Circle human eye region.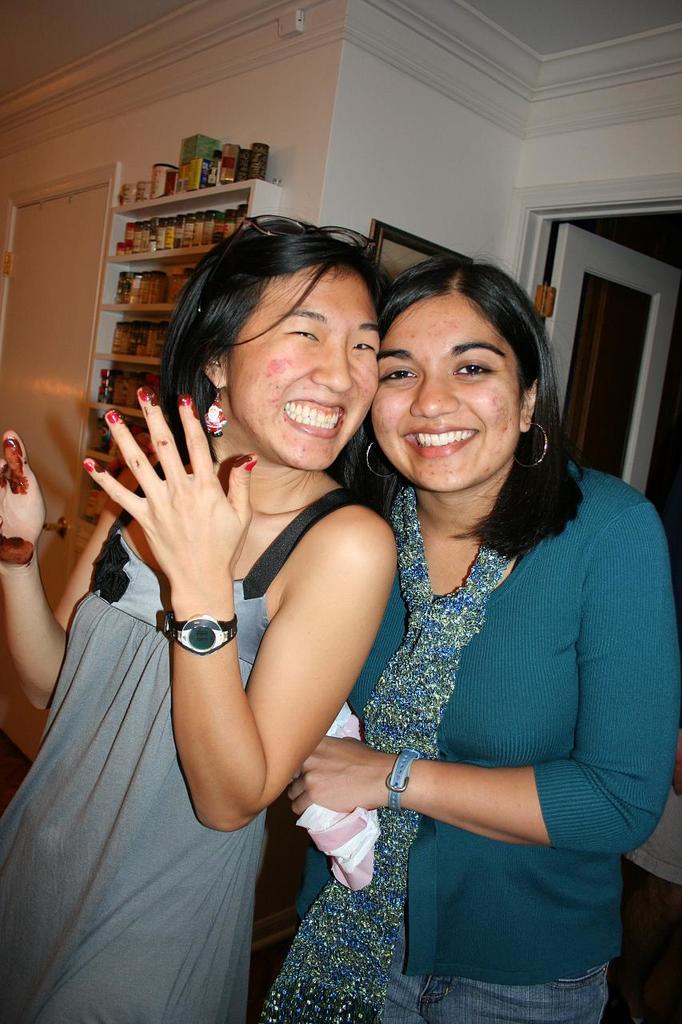
Region: detection(348, 335, 377, 353).
